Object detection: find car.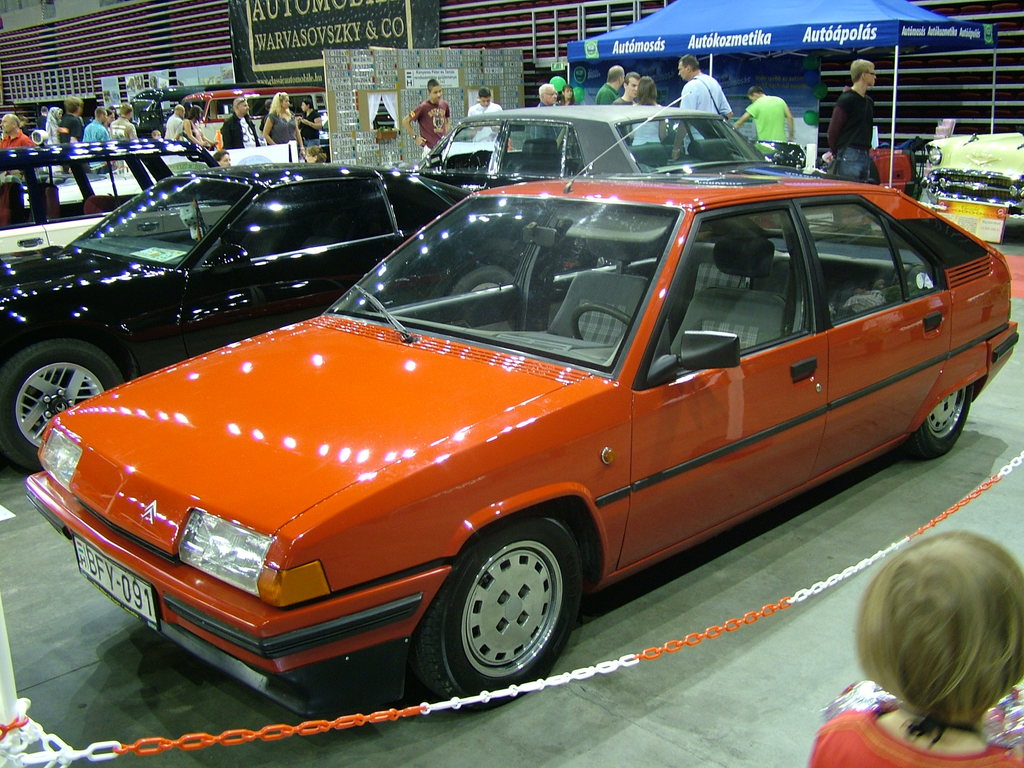
region(921, 132, 1023, 230).
